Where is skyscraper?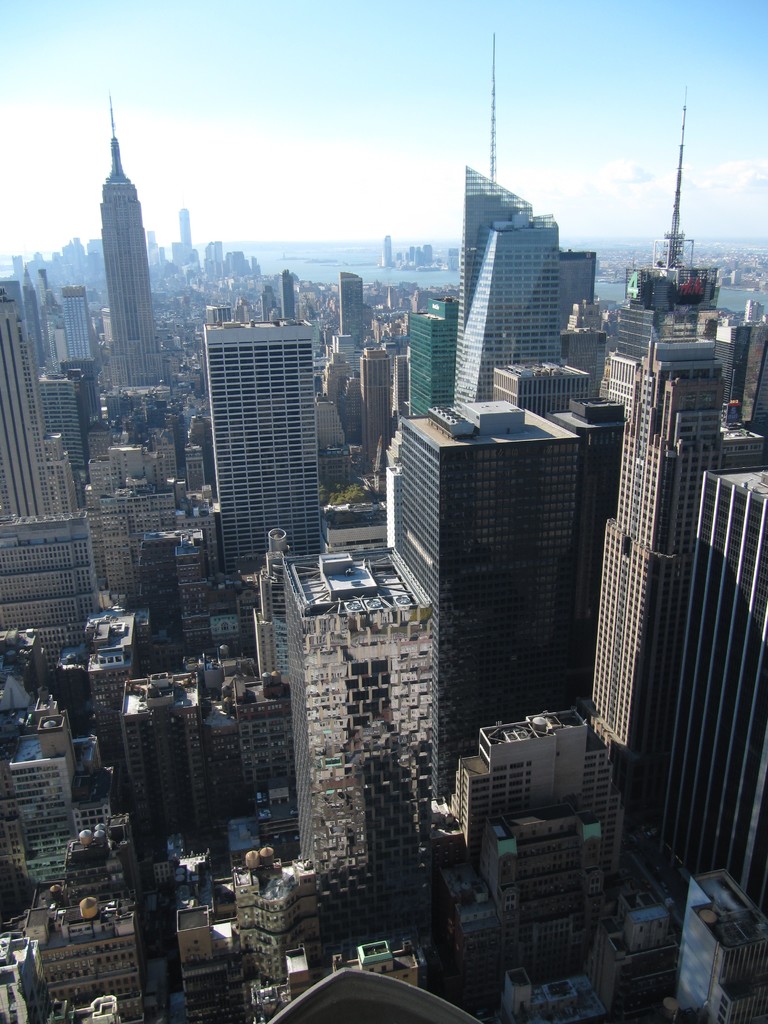
x1=580 y1=344 x2=767 y2=853.
